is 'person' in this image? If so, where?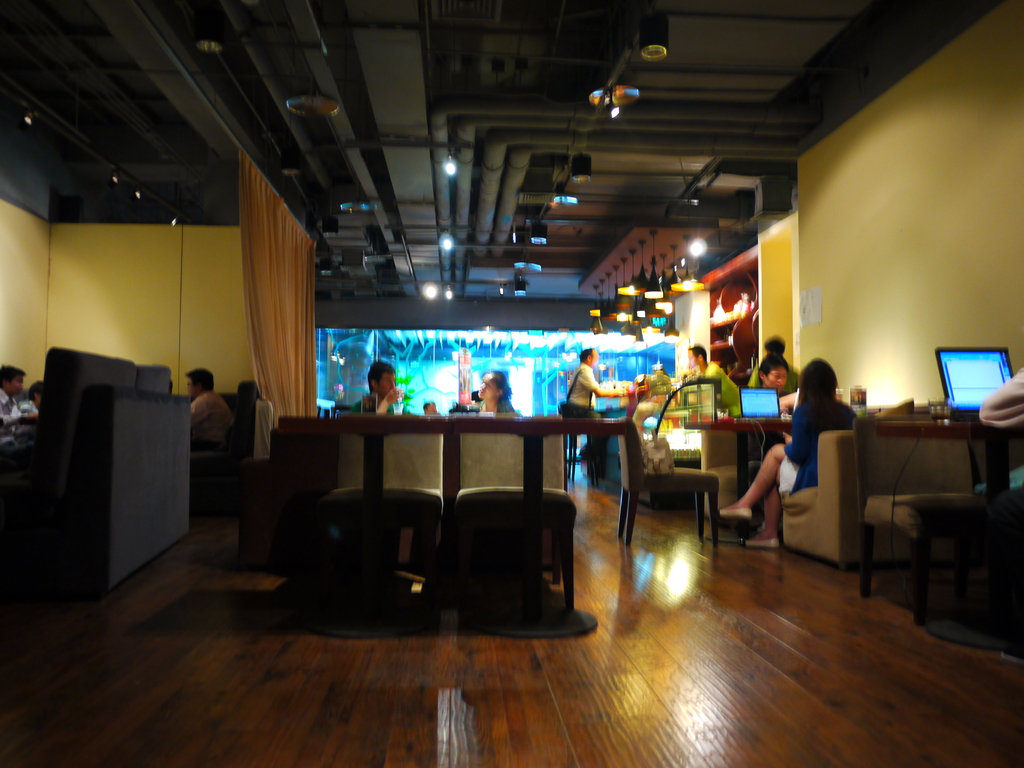
Yes, at [0,360,39,440].
